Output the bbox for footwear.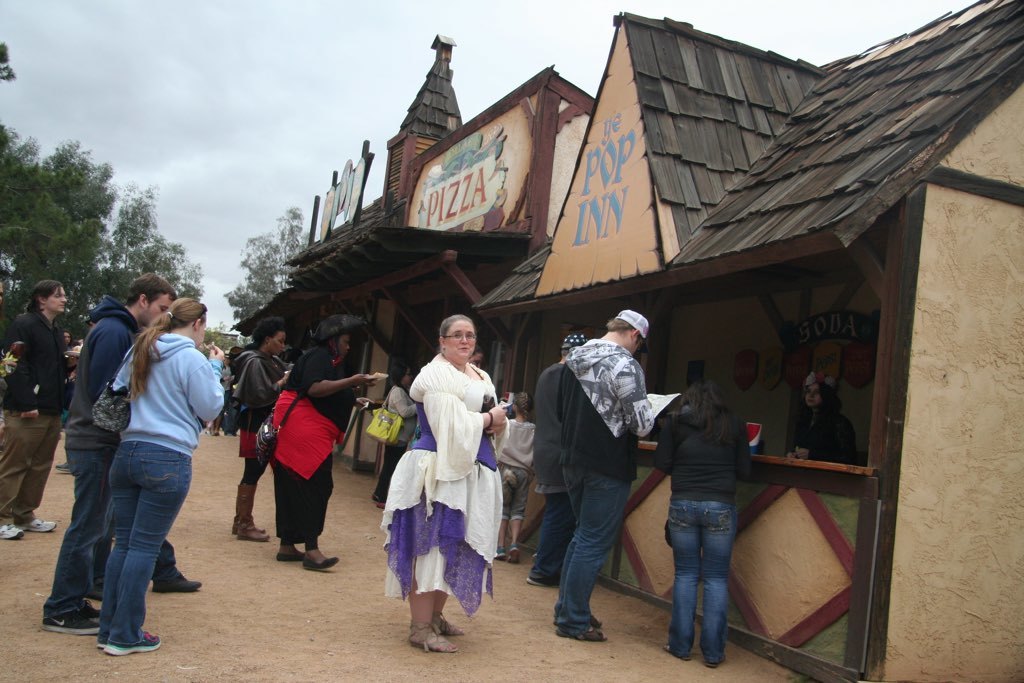
BBox(19, 519, 57, 532).
